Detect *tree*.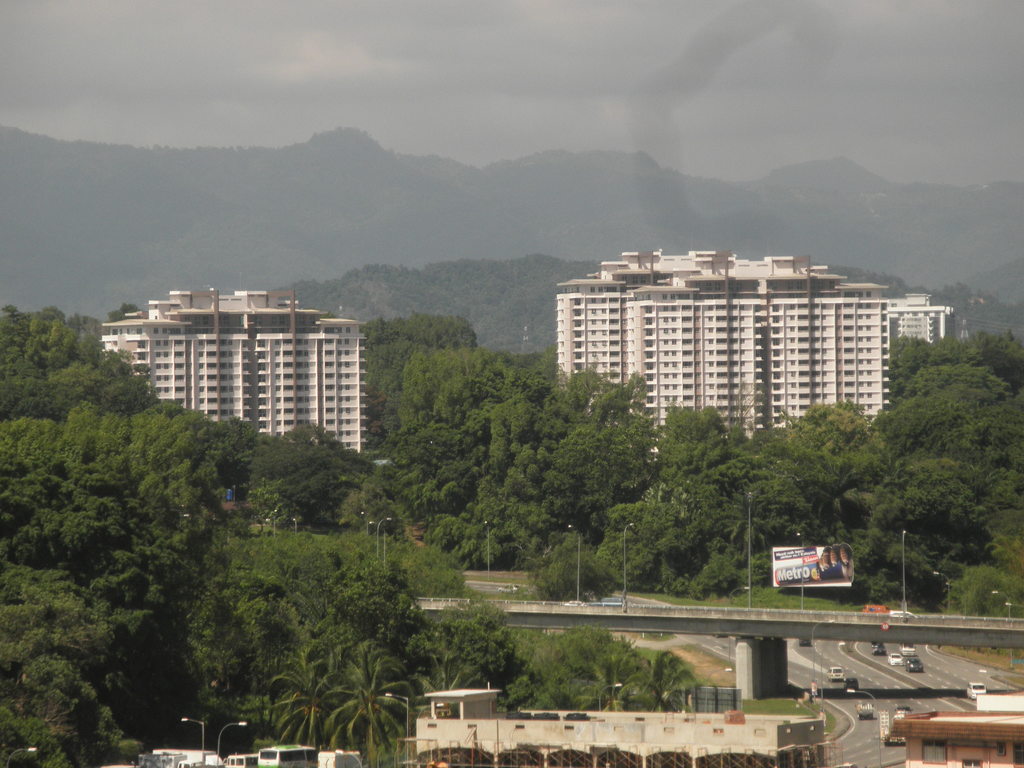
Detected at 103:301:144:322.
